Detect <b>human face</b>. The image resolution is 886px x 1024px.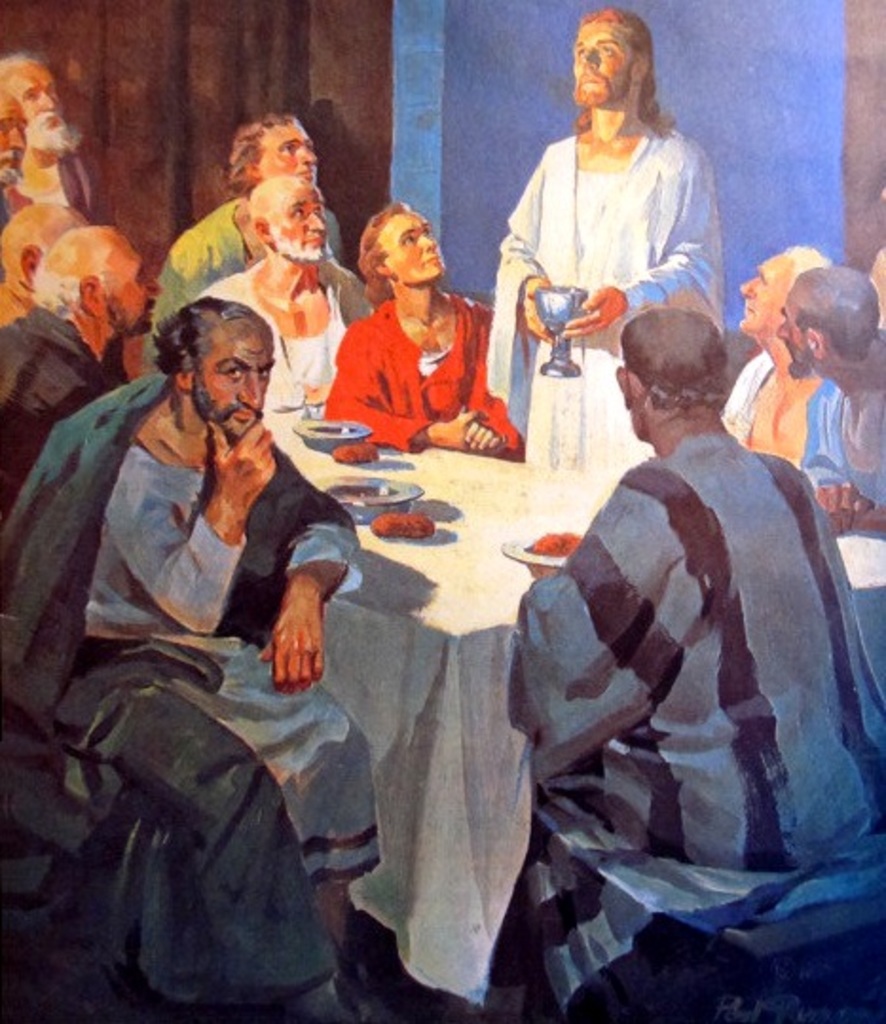
(x1=738, y1=252, x2=797, y2=338).
